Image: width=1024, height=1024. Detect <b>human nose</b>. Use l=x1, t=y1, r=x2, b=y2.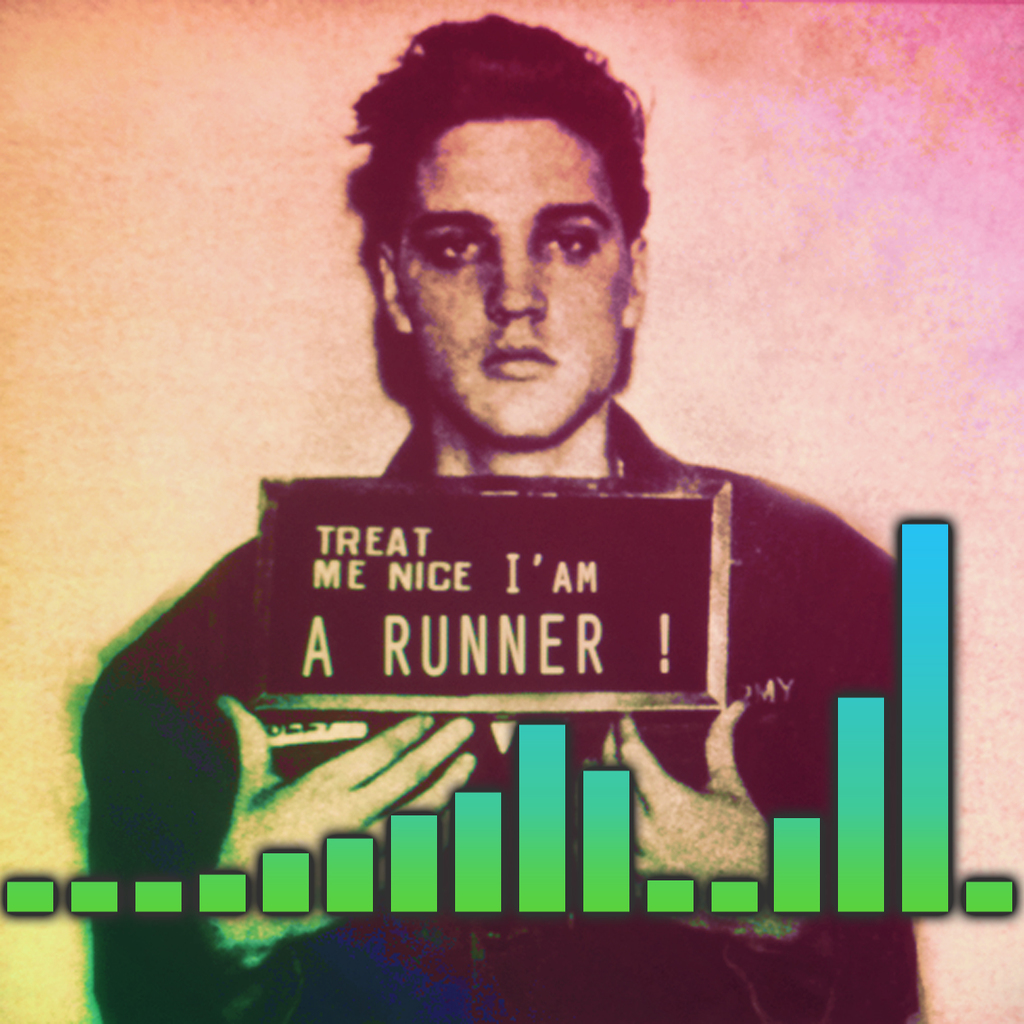
l=488, t=245, r=546, b=322.
